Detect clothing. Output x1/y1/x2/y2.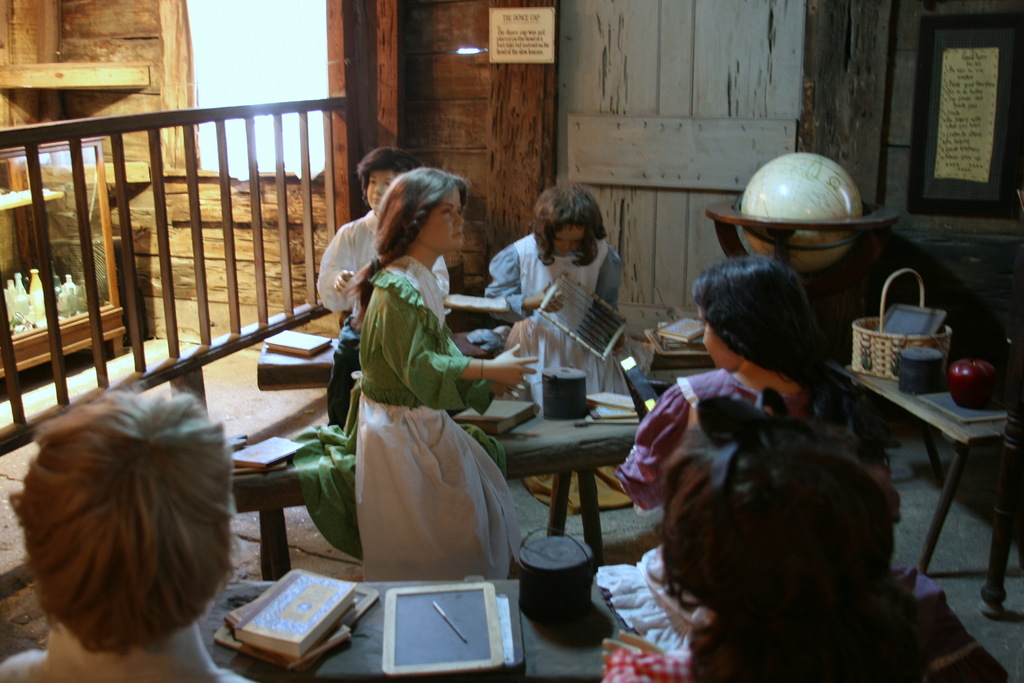
483/235/646/522.
